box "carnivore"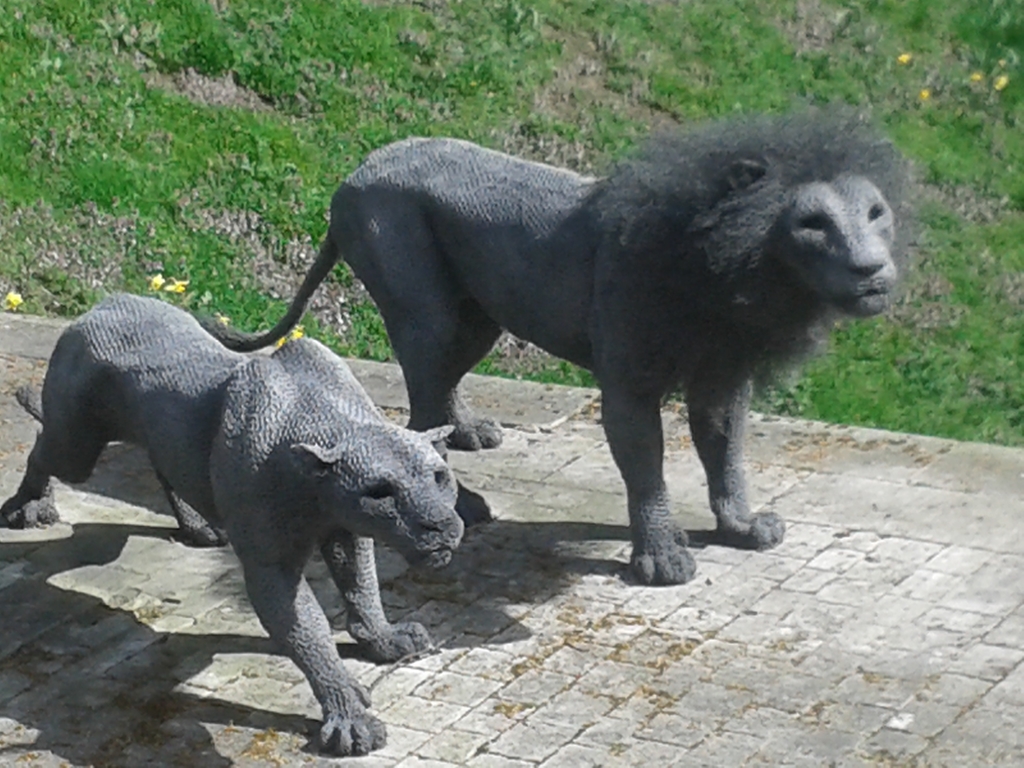
[x1=267, y1=115, x2=907, y2=611]
